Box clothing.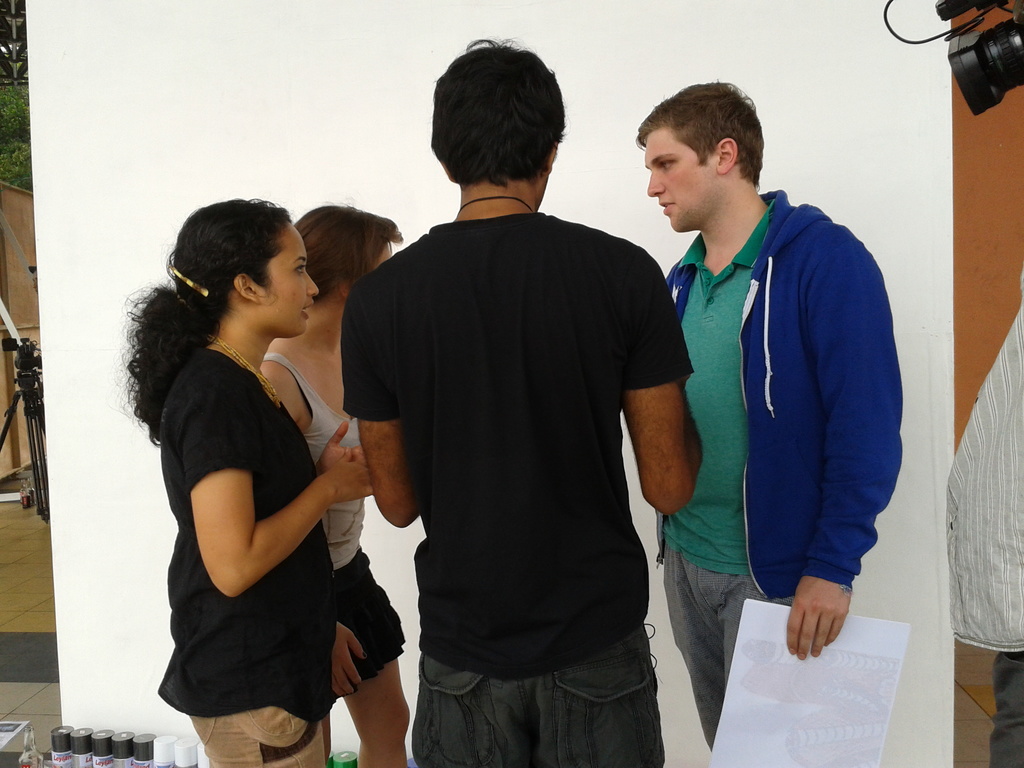
[left=156, top=351, right=341, bottom=767].
